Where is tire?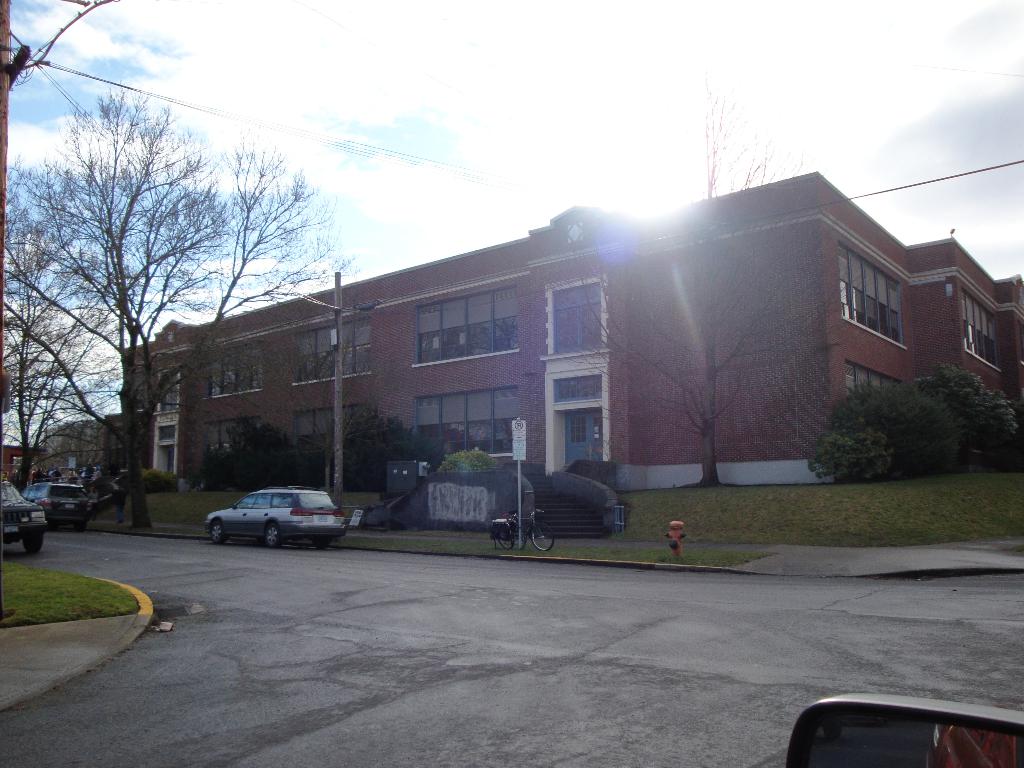
box(208, 519, 228, 543).
